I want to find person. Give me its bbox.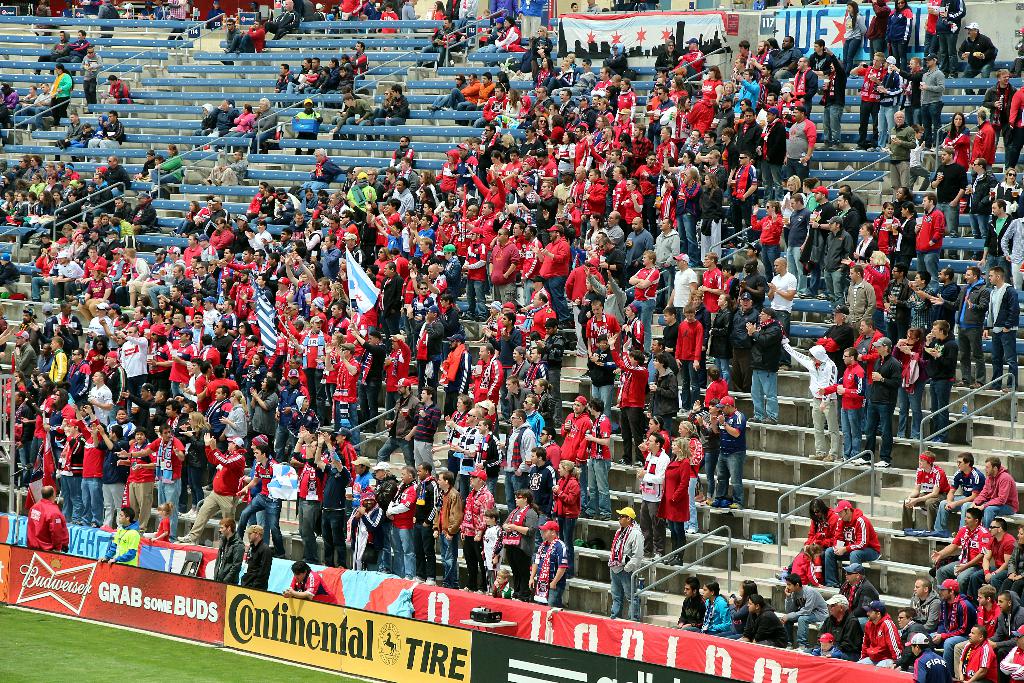
rect(991, 201, 1006, 252).
